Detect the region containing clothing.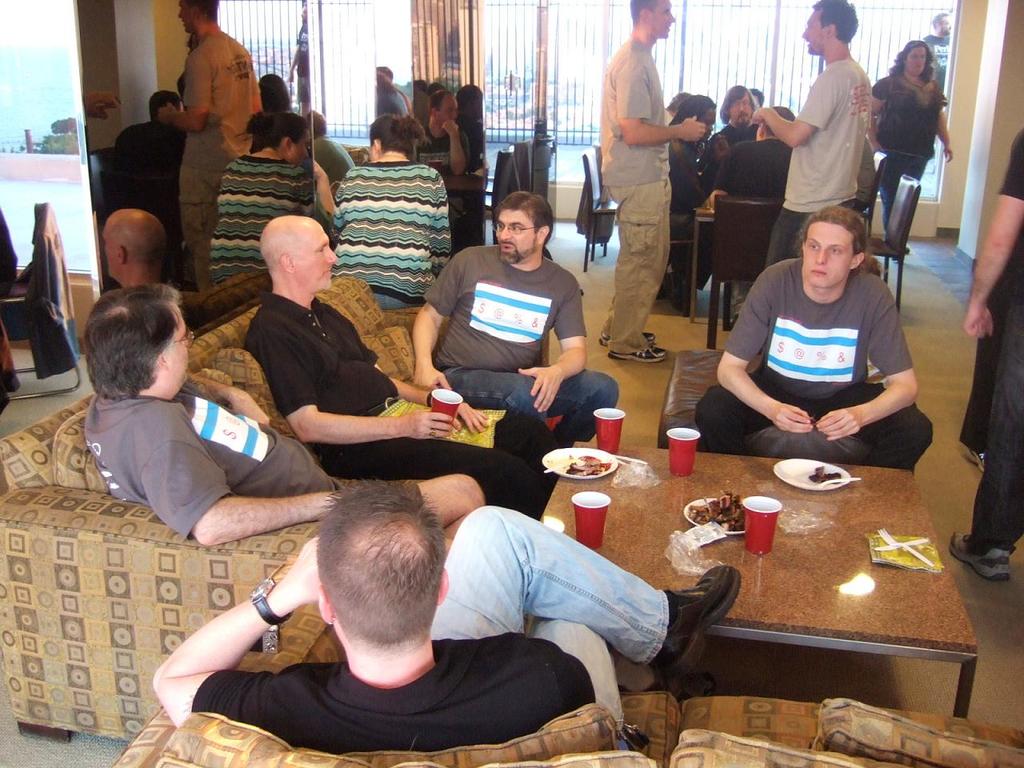
(left=422, top=134, right=460, bottom=188).
